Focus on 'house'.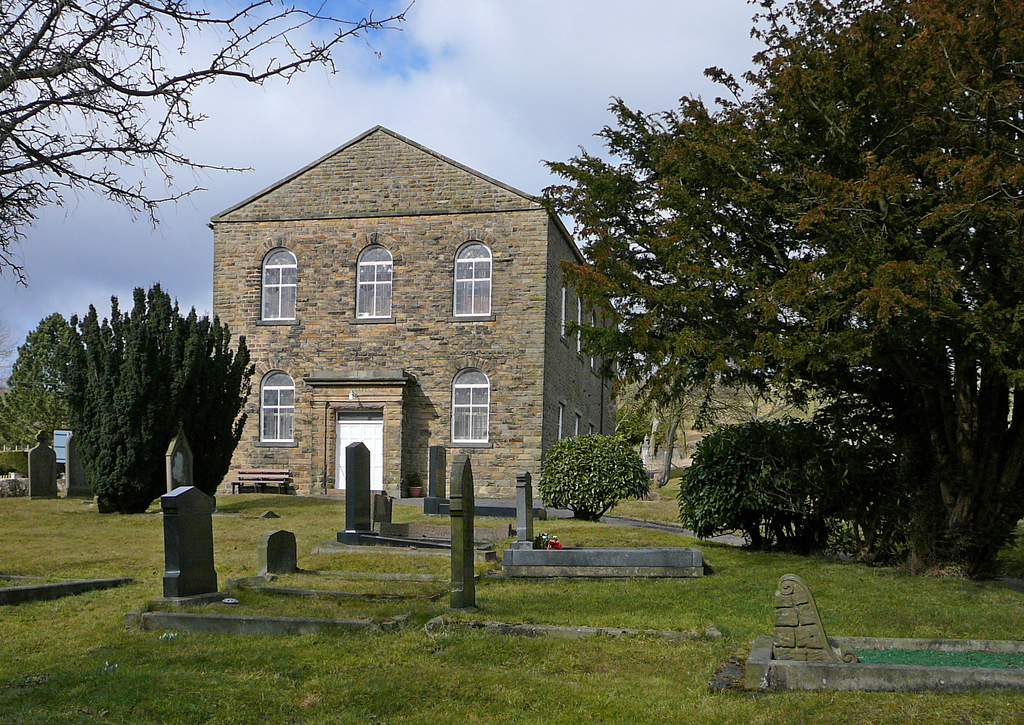
Focused at (x1=203, y1=127, x2=618, y2=504).
